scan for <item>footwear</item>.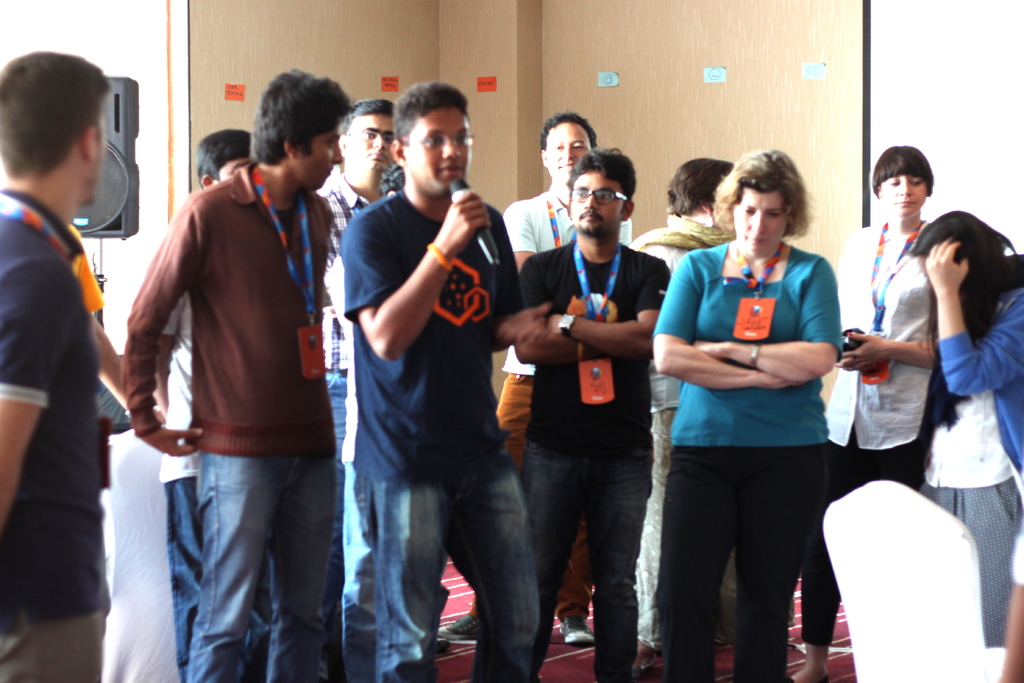
Scan result: box=[792, 675, 831, 682].
